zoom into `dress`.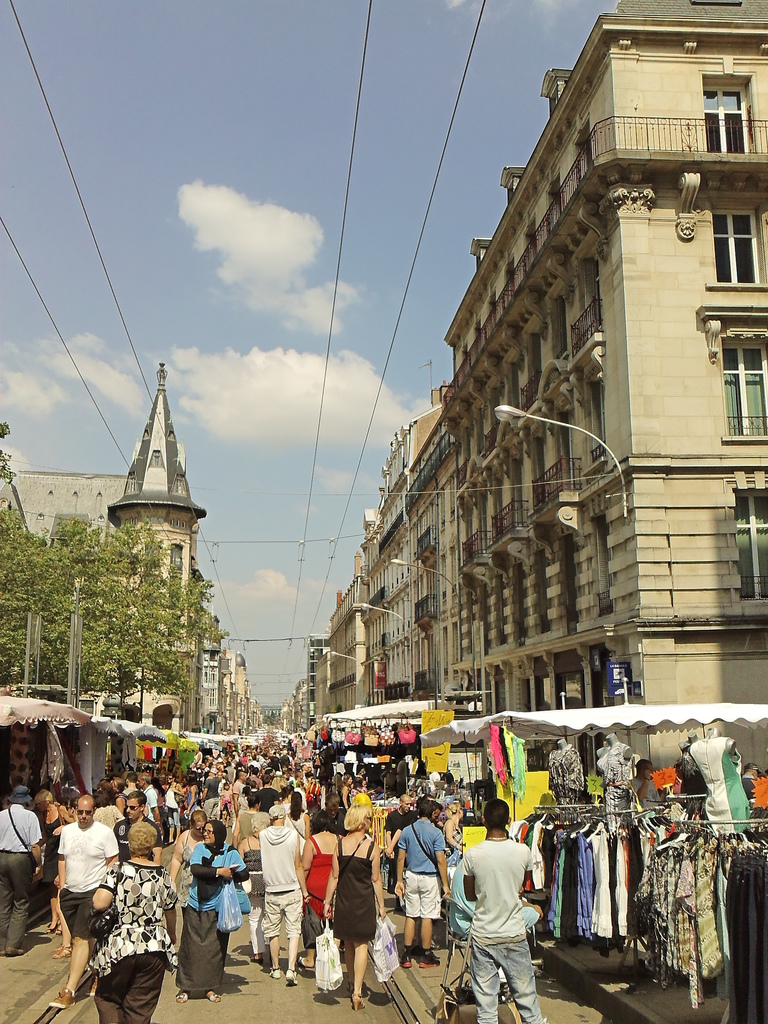
Zoom target: (left=439, top=823, right=461, bottom=860).
